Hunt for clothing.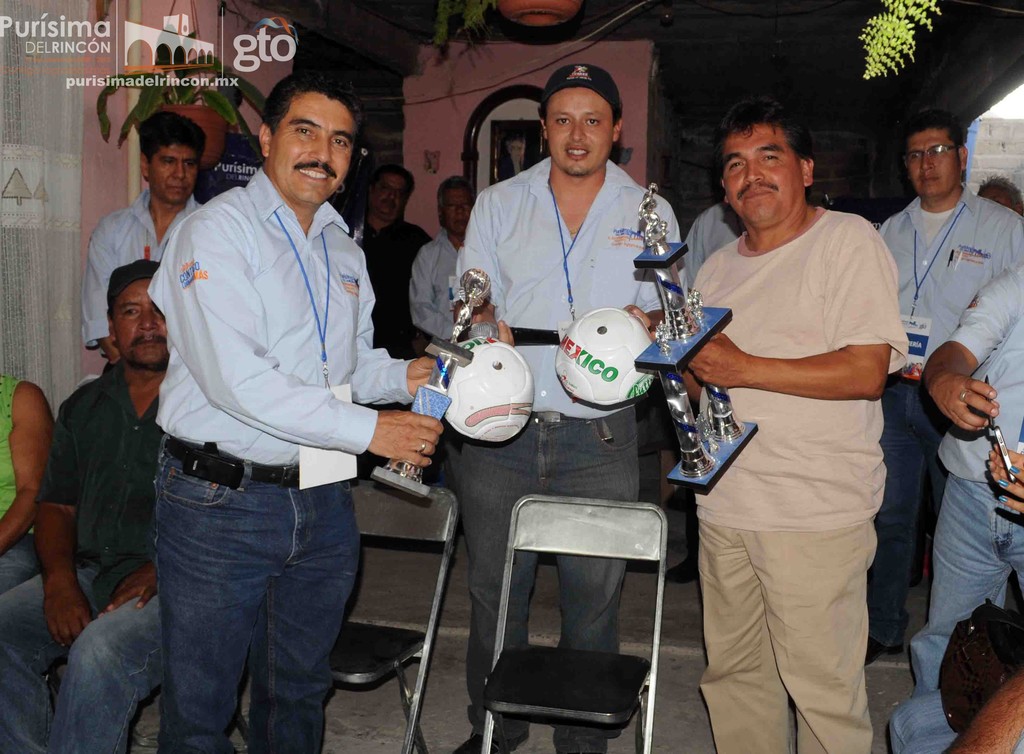
Hunted down at x1=413 y1=229 x2=488 y2=352.
